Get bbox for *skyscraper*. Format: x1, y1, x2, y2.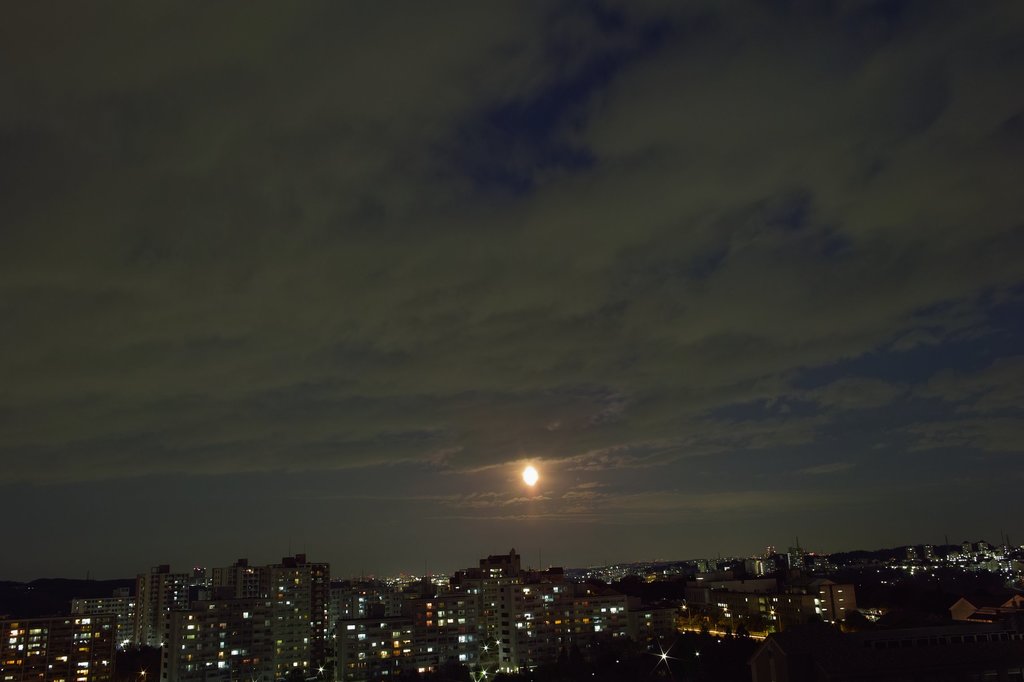
68, 615, 116, 681.
